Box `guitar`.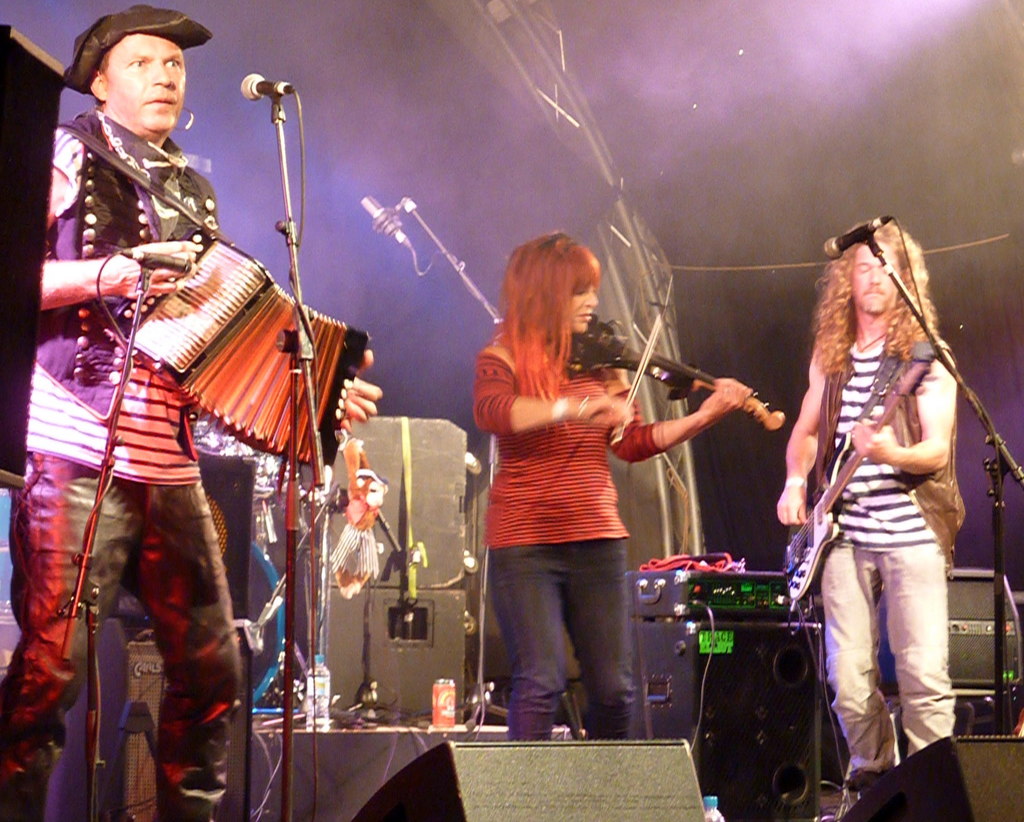
778, 340, 936, 605.
